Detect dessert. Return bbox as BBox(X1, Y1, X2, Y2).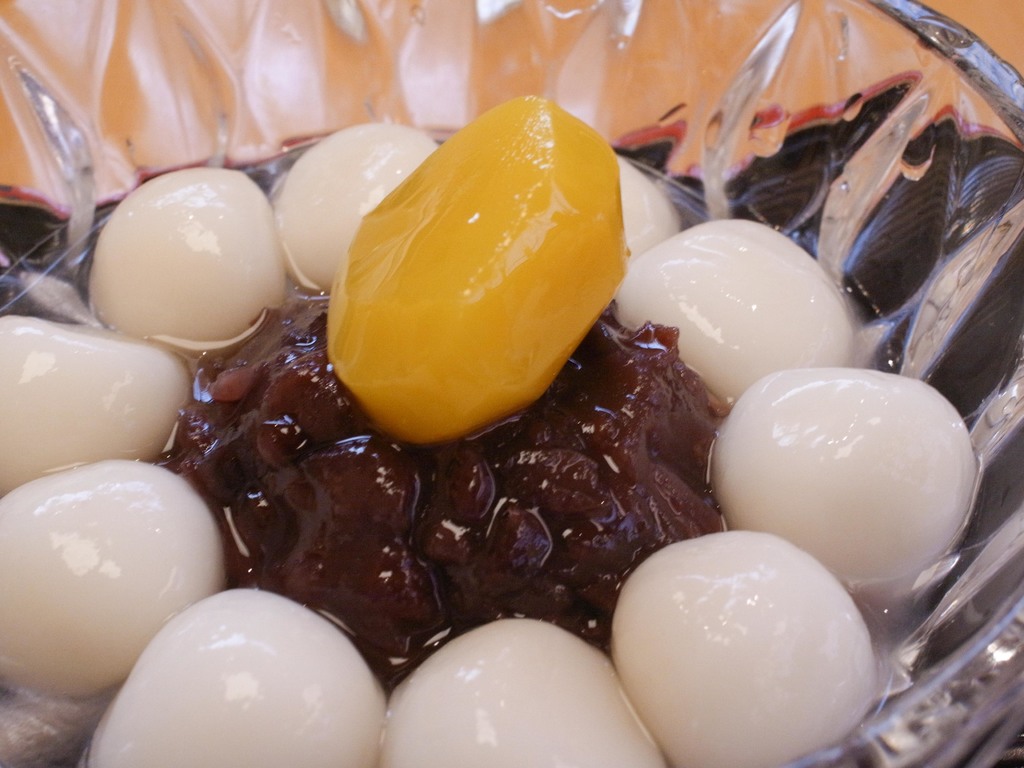
BBox(275, 120, 427, 291).
